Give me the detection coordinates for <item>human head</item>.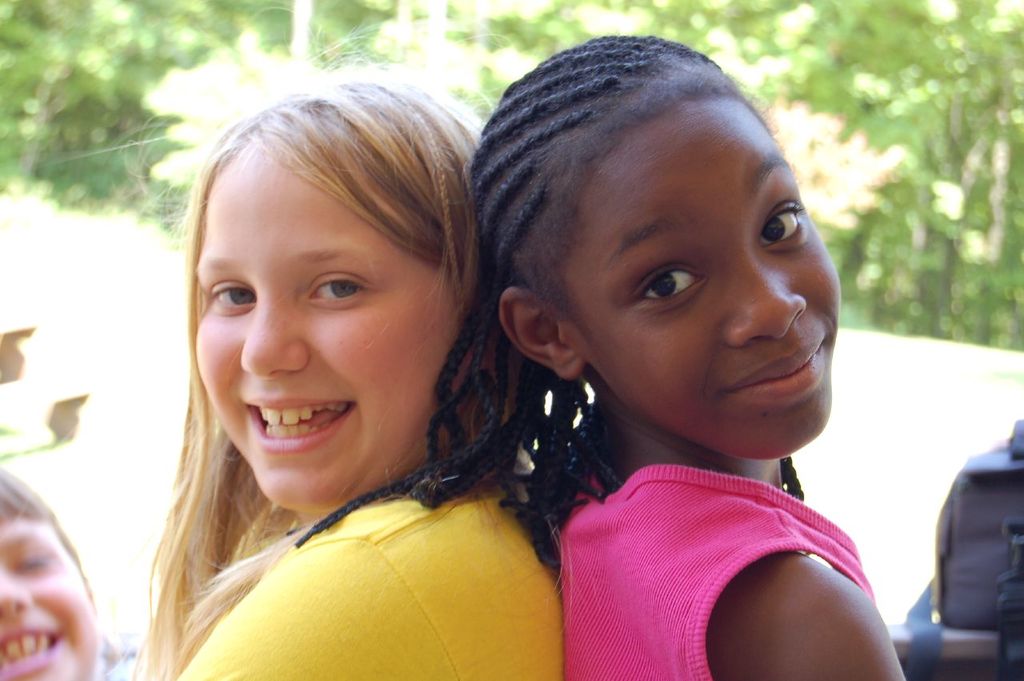
bbox=[189, 22, 479, 511].
